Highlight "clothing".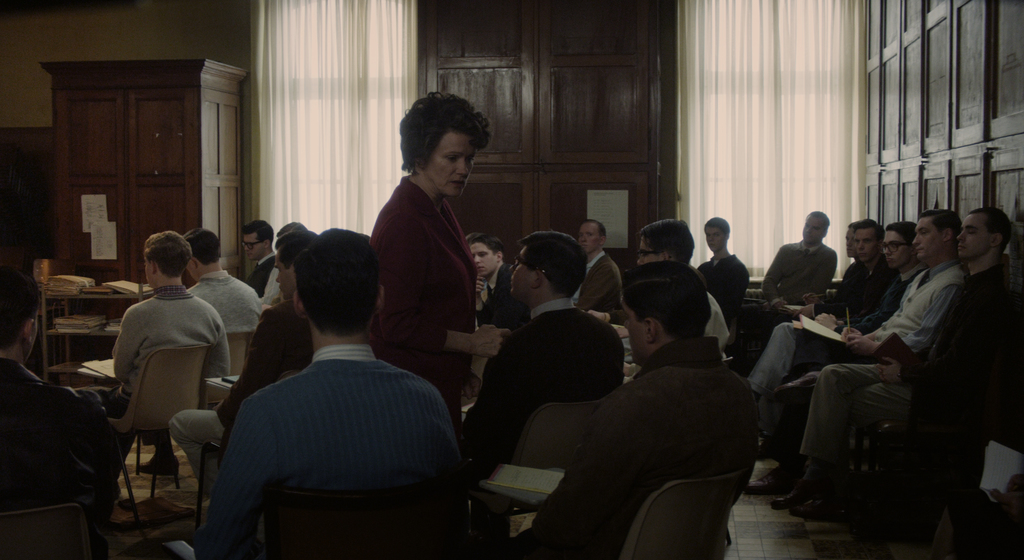
Highlighted region: [x1=843, y1=257, x2=890, y2=331].
